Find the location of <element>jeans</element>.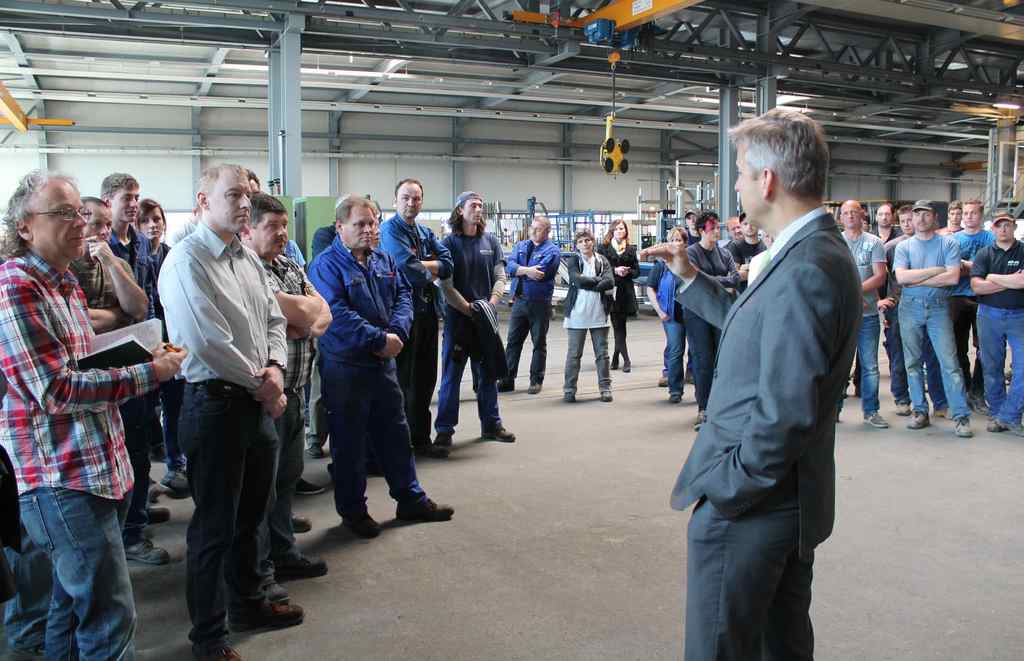
Location: <bbox>504, 309, 545, 382</bbox>.
